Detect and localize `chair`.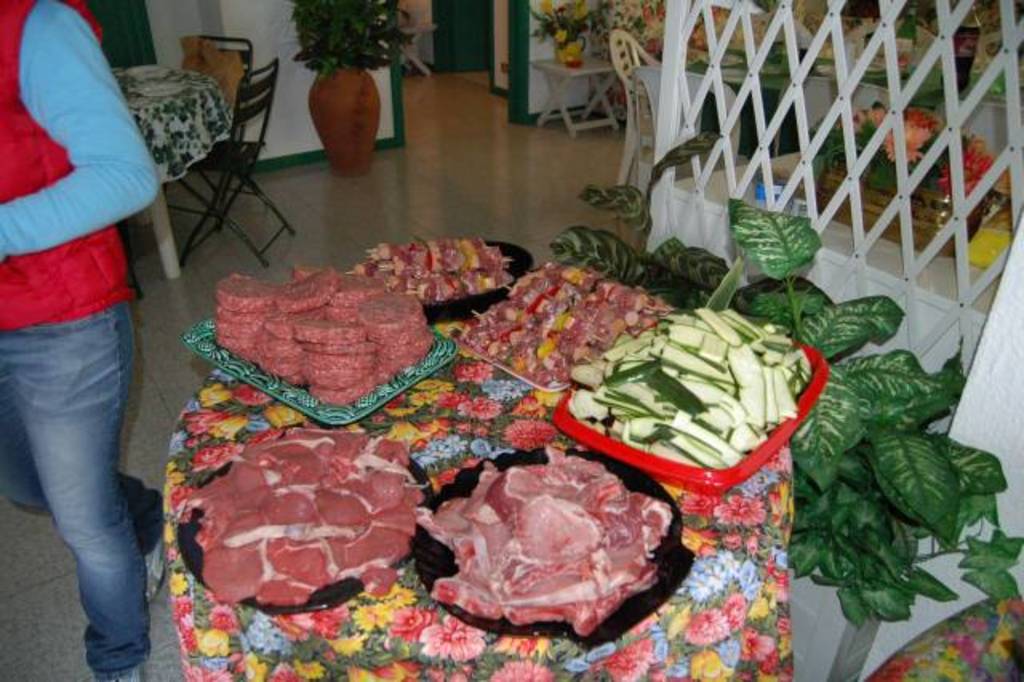
Localized at 150,35,253,227.
